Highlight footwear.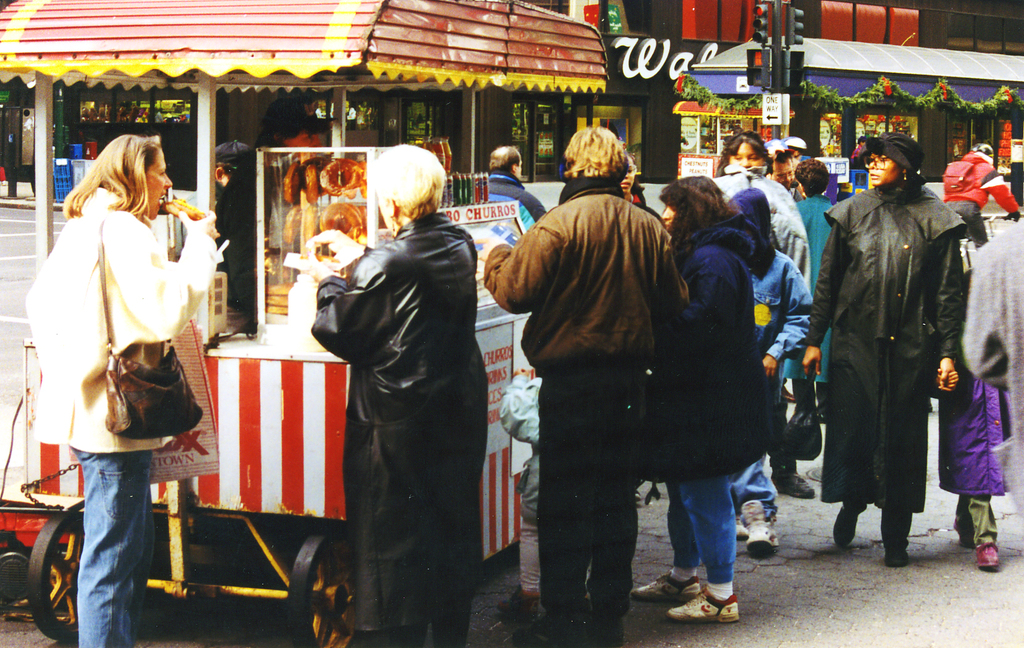
Highlighted region: BBox(977, 540, 1000, 571).
